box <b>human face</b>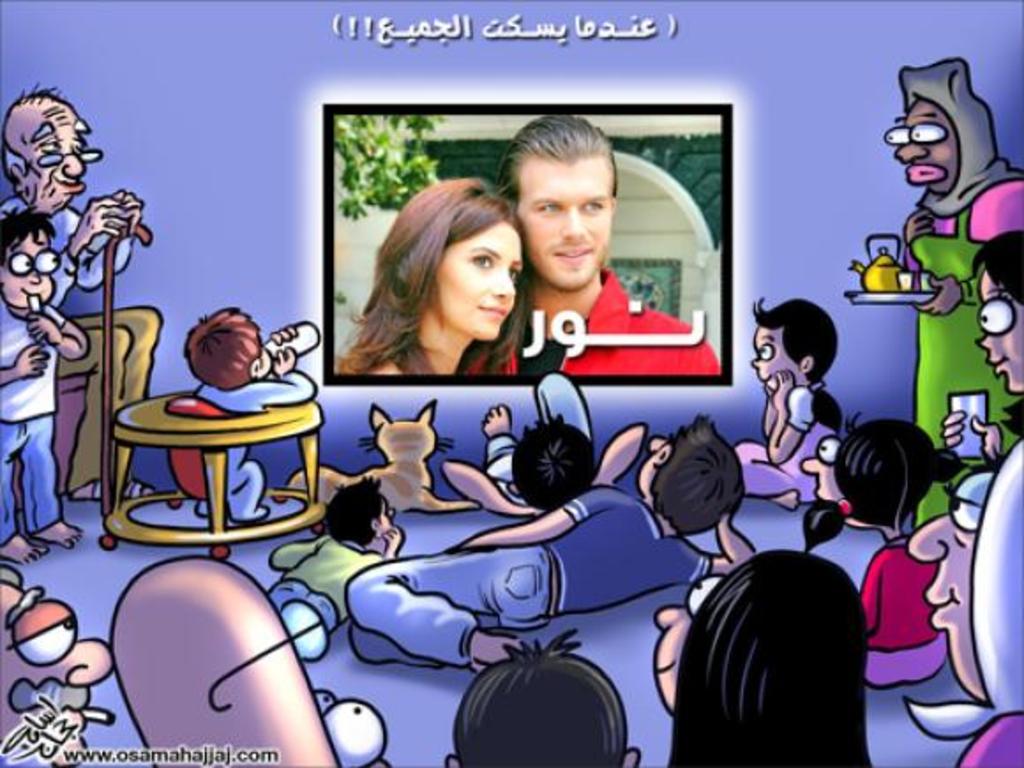
{"x1": 378, "y1": 503, "x2": 399, "y2": 544}
